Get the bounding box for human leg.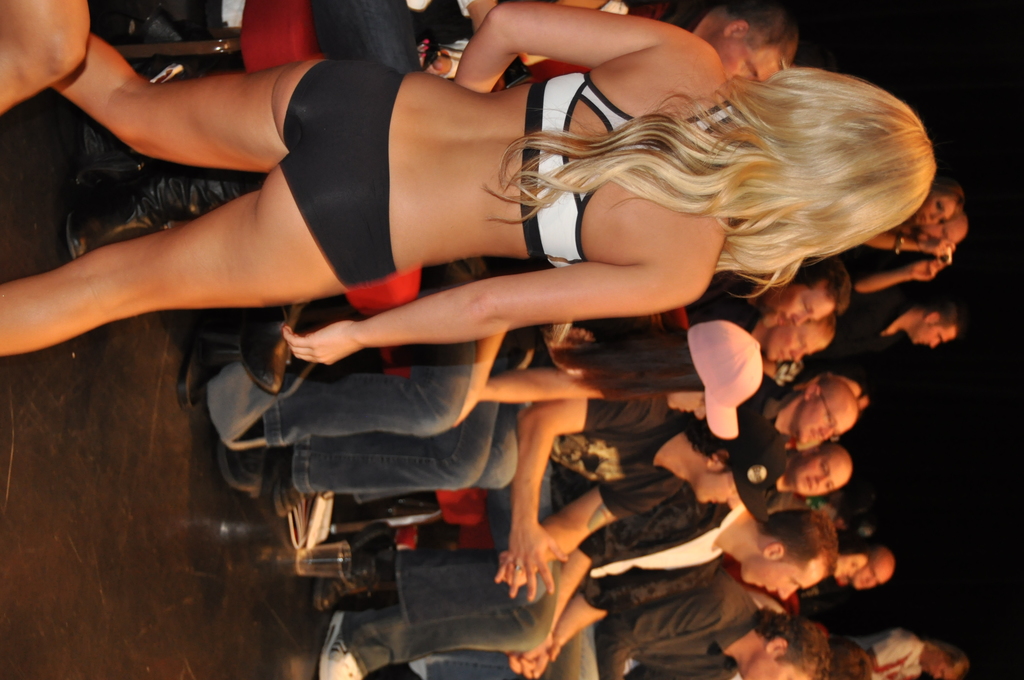
314,613,555,679.
